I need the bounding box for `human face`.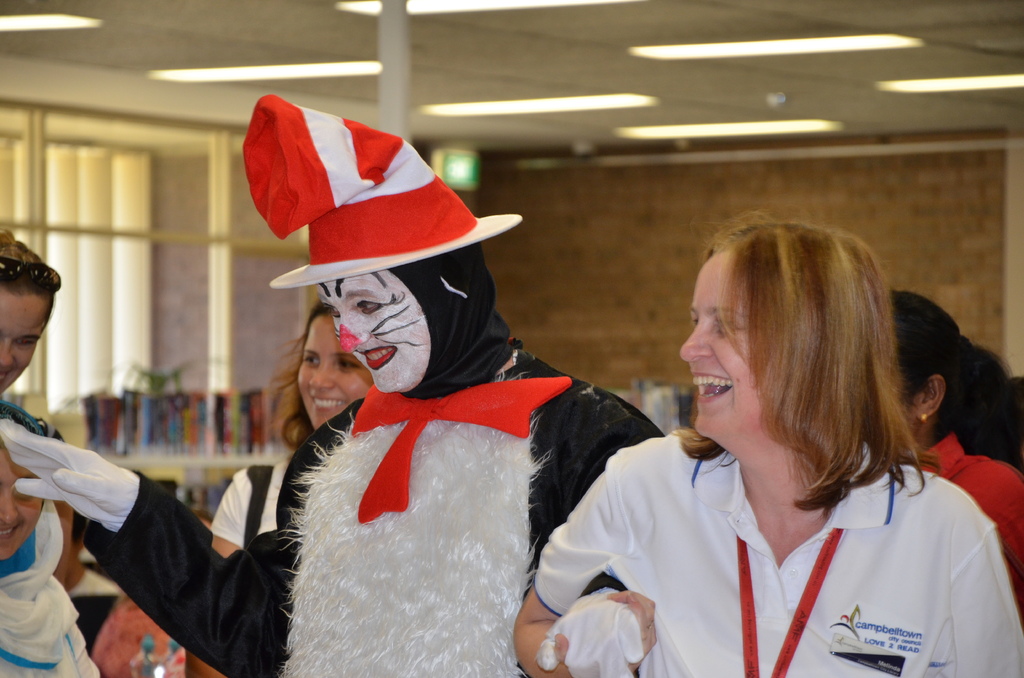
Here it is: [x1=298, y1=317, x2=372, y2=424].
